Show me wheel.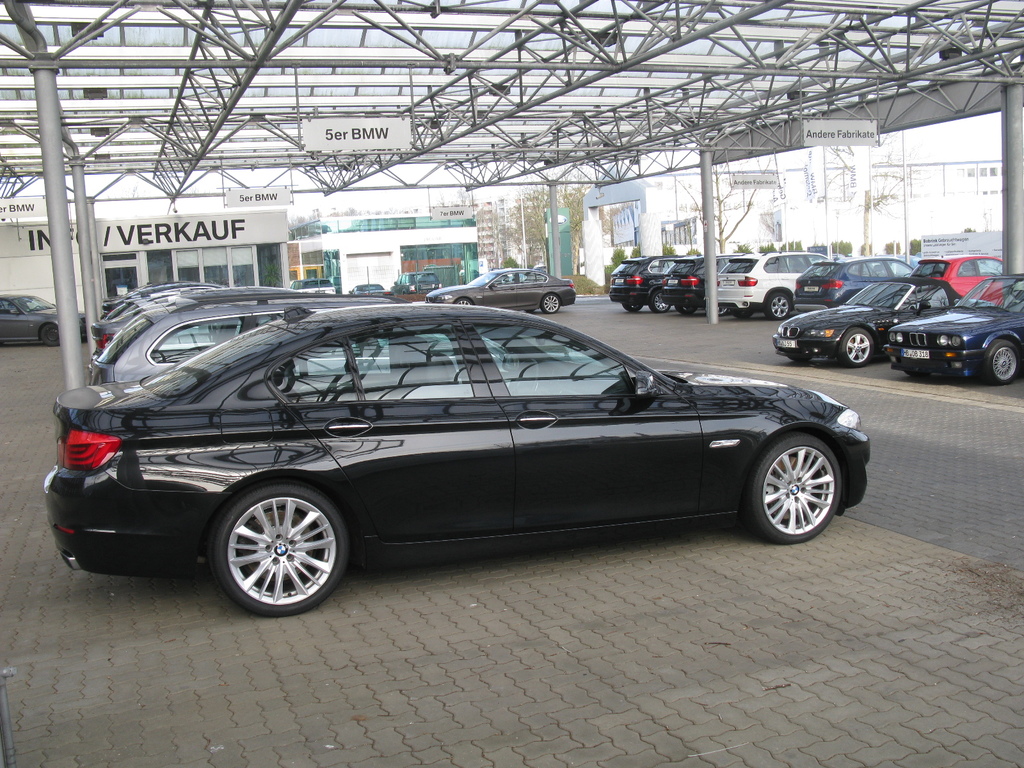
wheel is here: 399,289,407,296.
